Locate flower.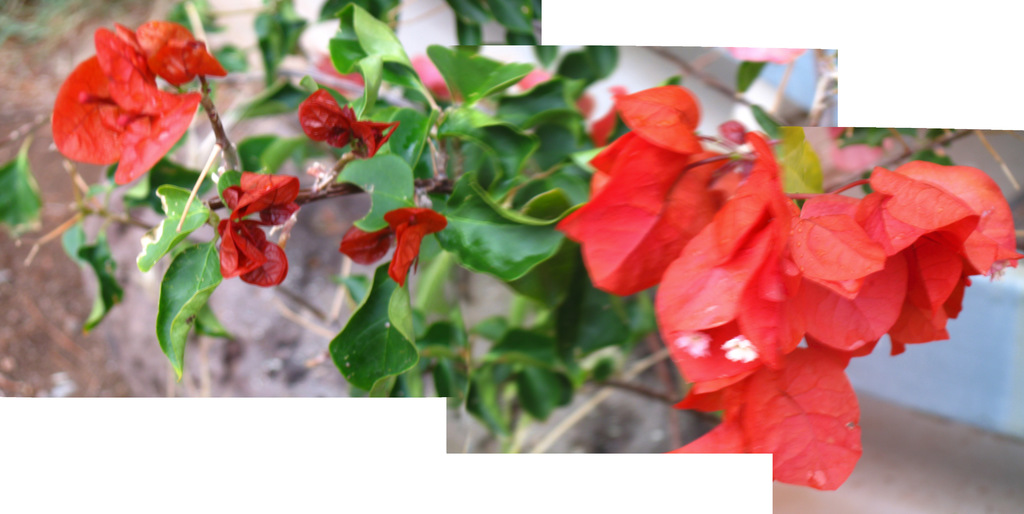
Bounding box: (412, 49, 470, 104).
